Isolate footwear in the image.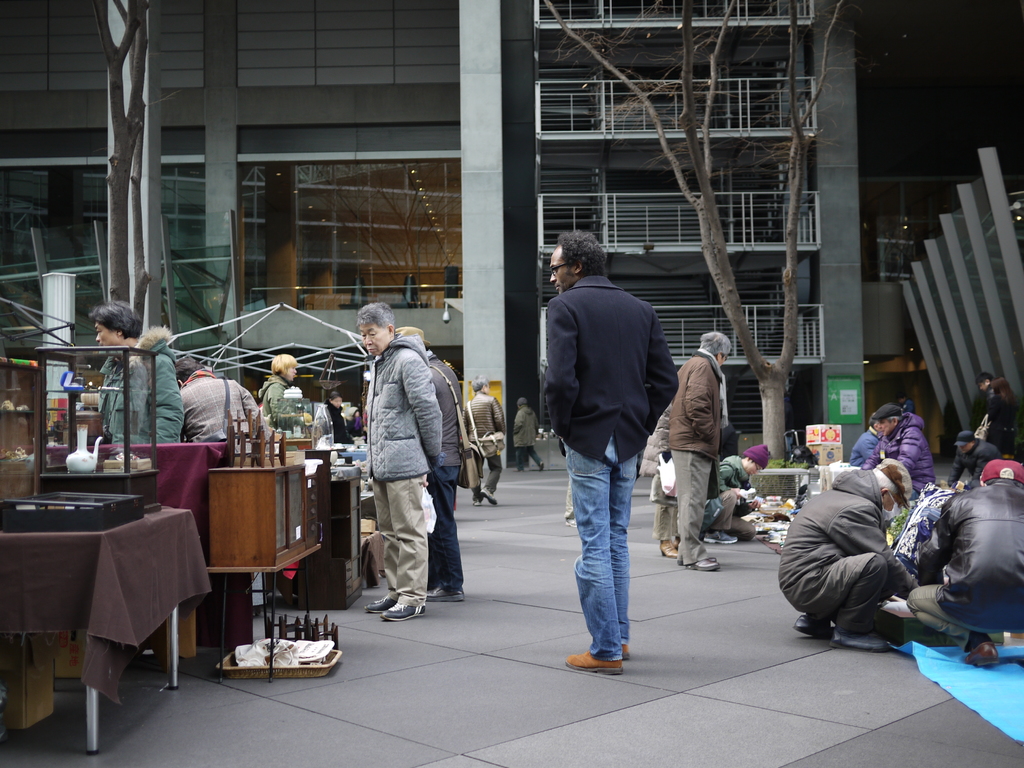
Isolated region: bbox=[623, 643, 628, 660].
